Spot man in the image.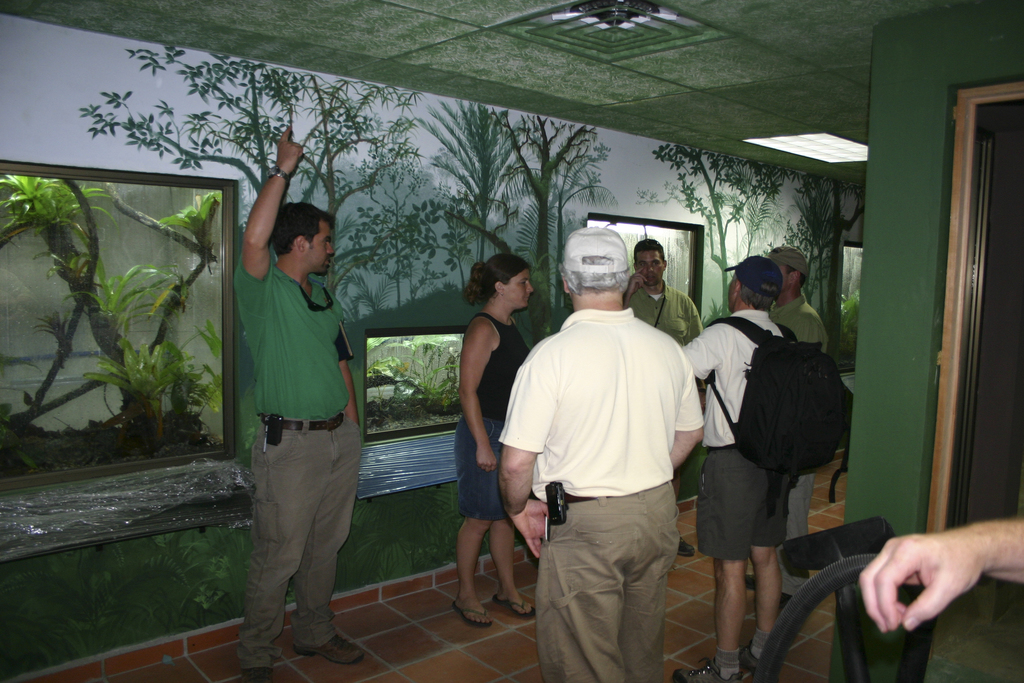
man found at 621/239/701/558.
